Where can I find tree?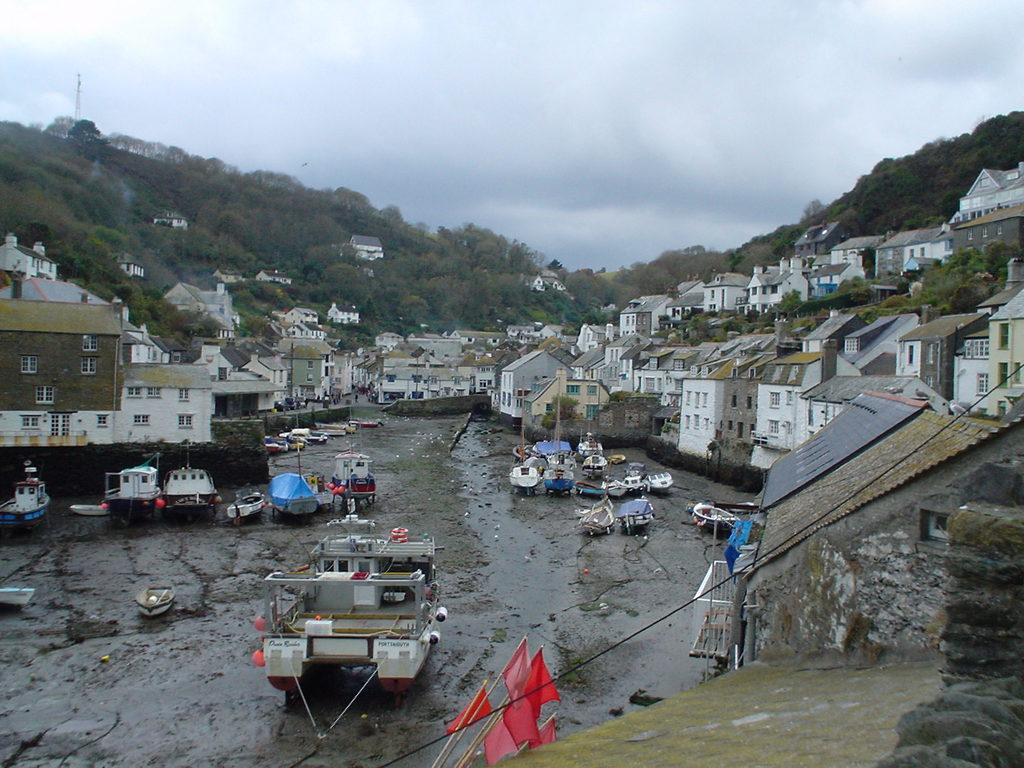
You can find it at [x1=737, y1=240, x2=792, y2=278].
